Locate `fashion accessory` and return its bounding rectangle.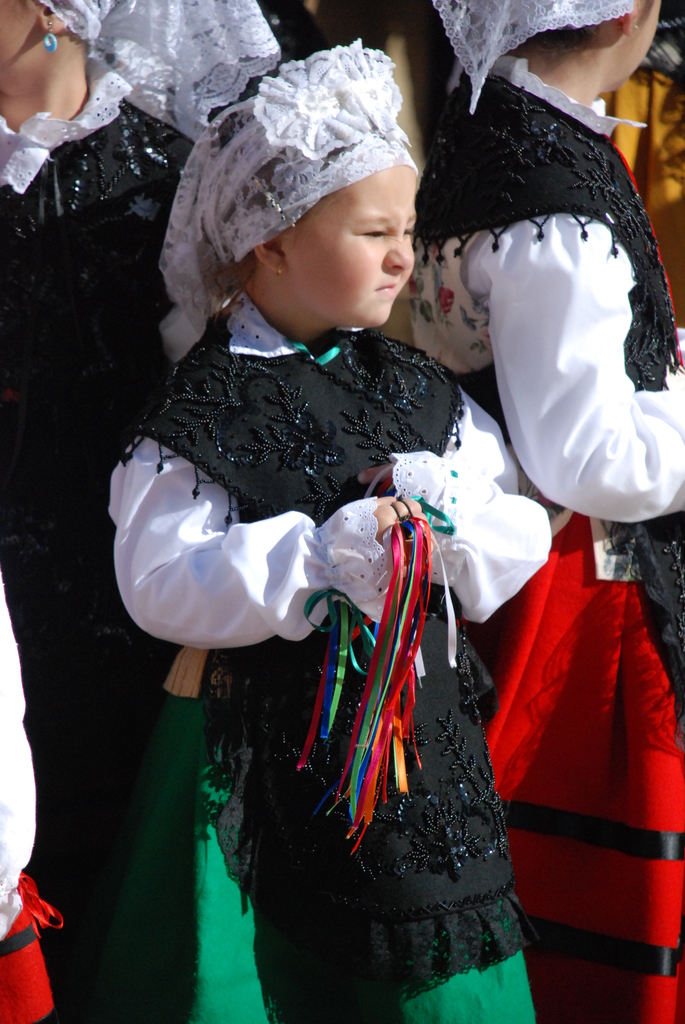
bbox=[278, 266, 286, 278].
